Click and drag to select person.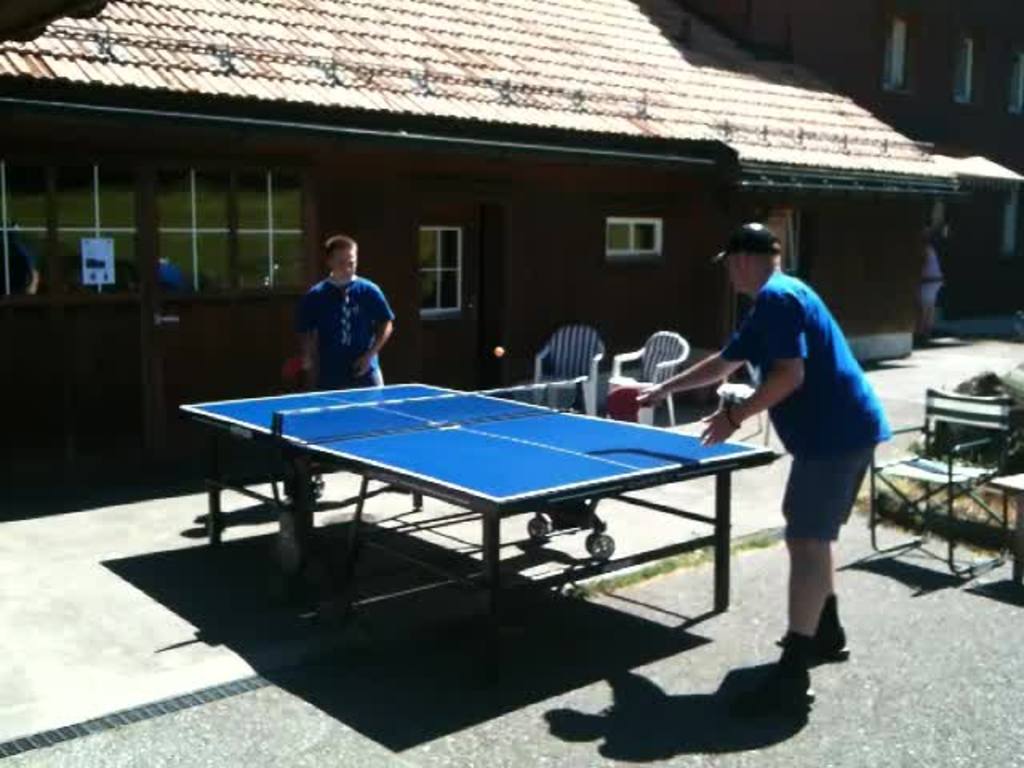
Selection: x1=915, y1=226, x2=941, y2=333.
